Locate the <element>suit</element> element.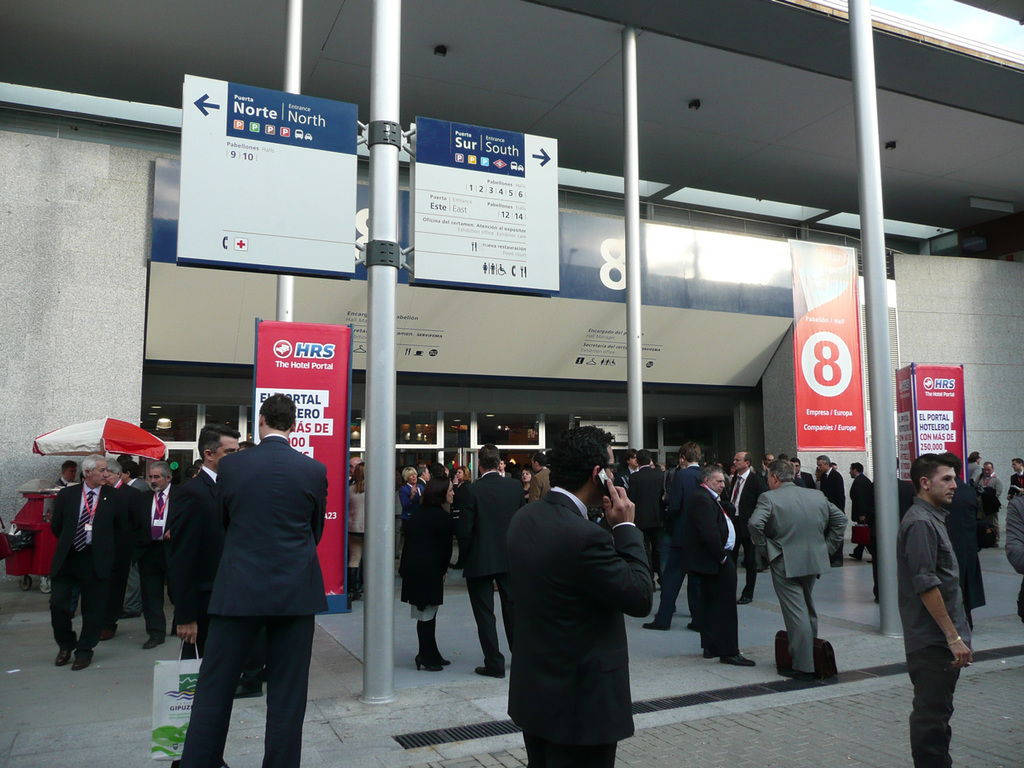
Element bbox: [684,486,742,660].
